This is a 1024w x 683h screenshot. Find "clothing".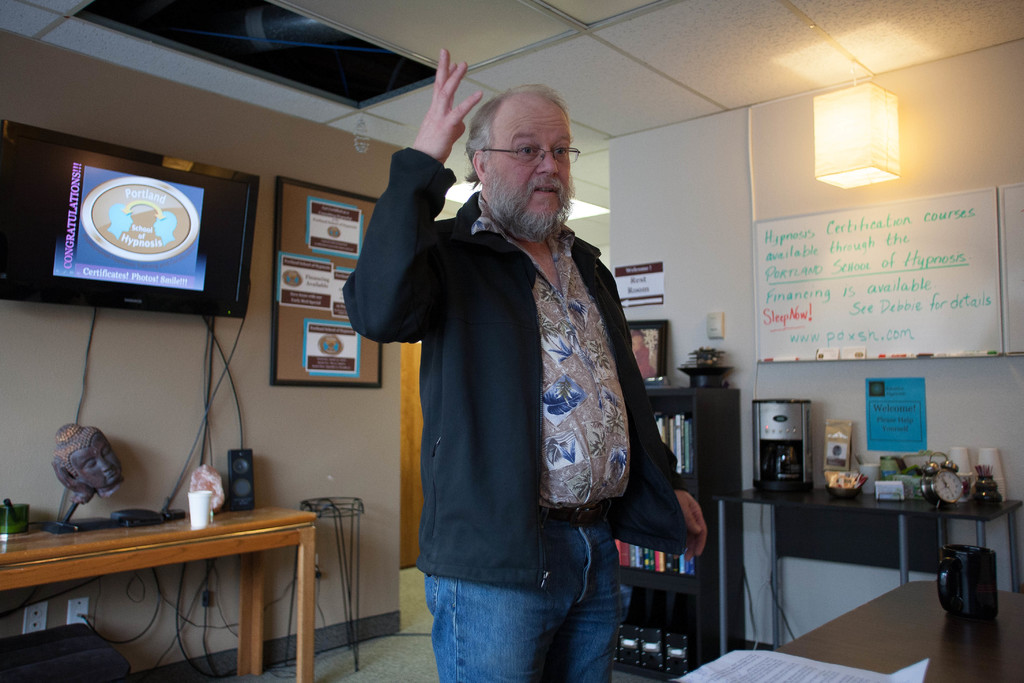
Bounding box: <box>471,195,632,511</box>.
